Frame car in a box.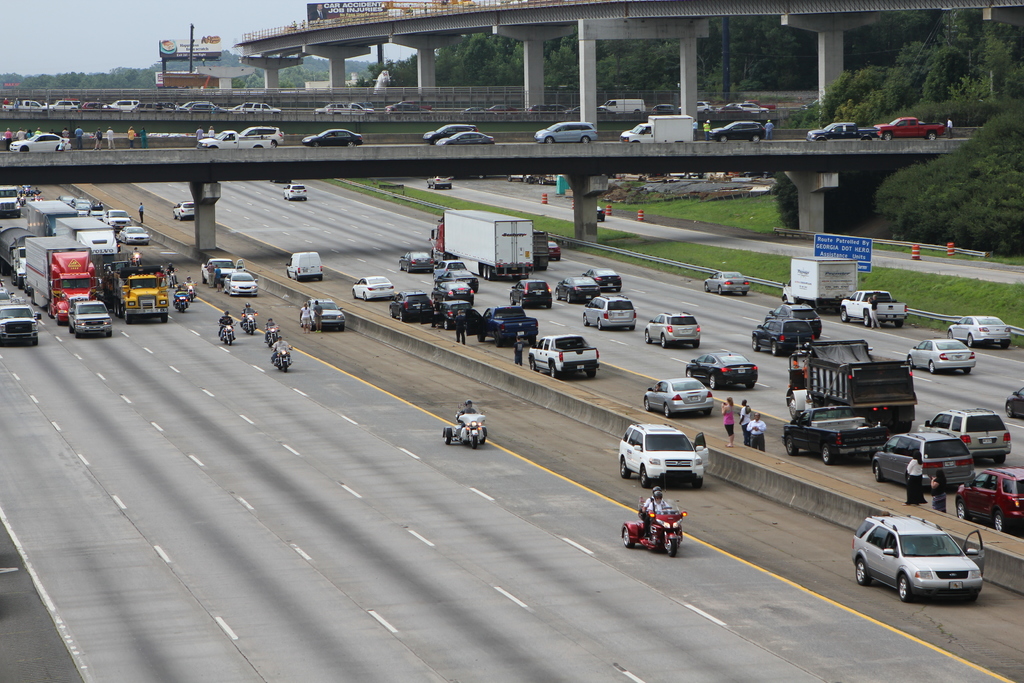
box=[621, 425, 705, 486].
